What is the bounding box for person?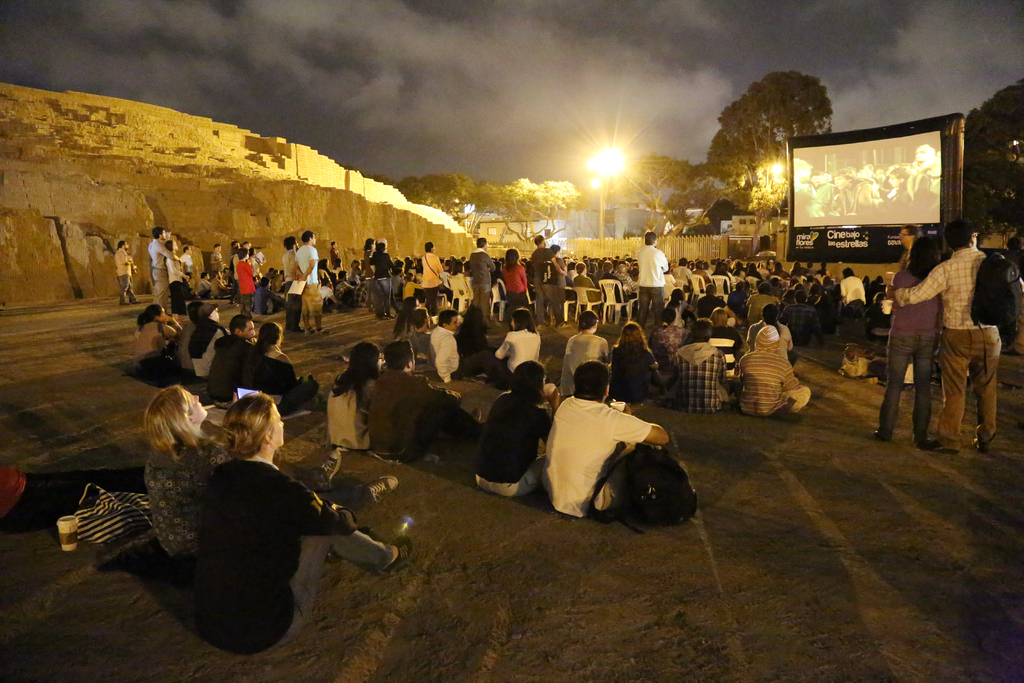
571 261 601 304.
